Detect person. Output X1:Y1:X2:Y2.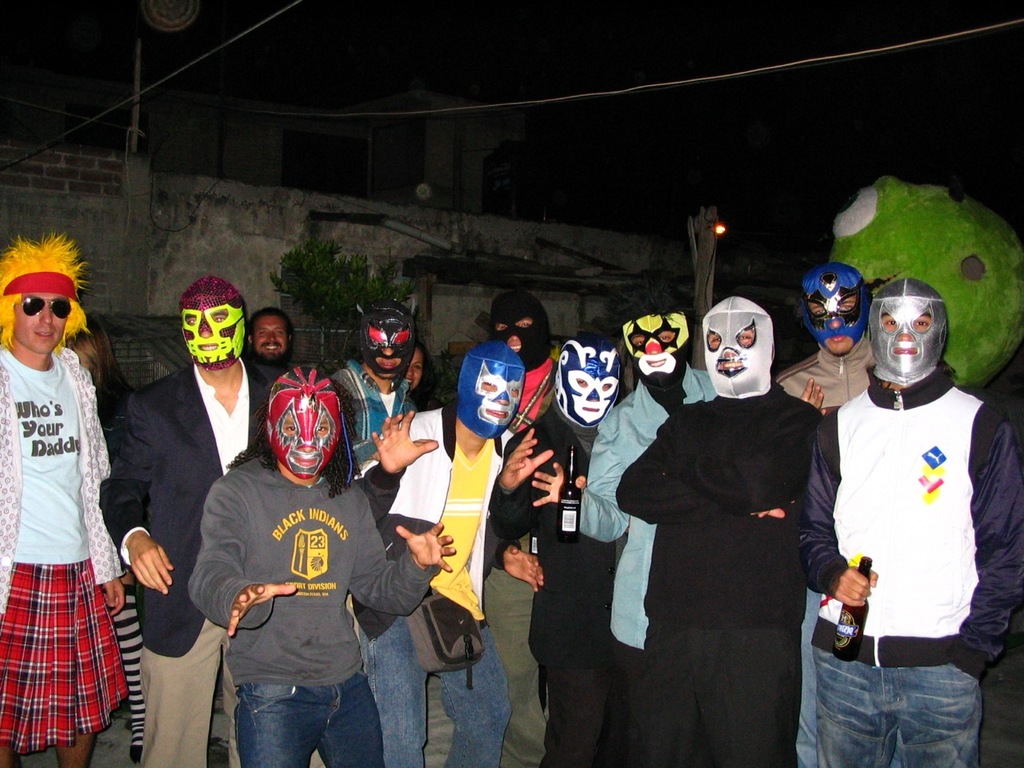
0:232:130:767.
